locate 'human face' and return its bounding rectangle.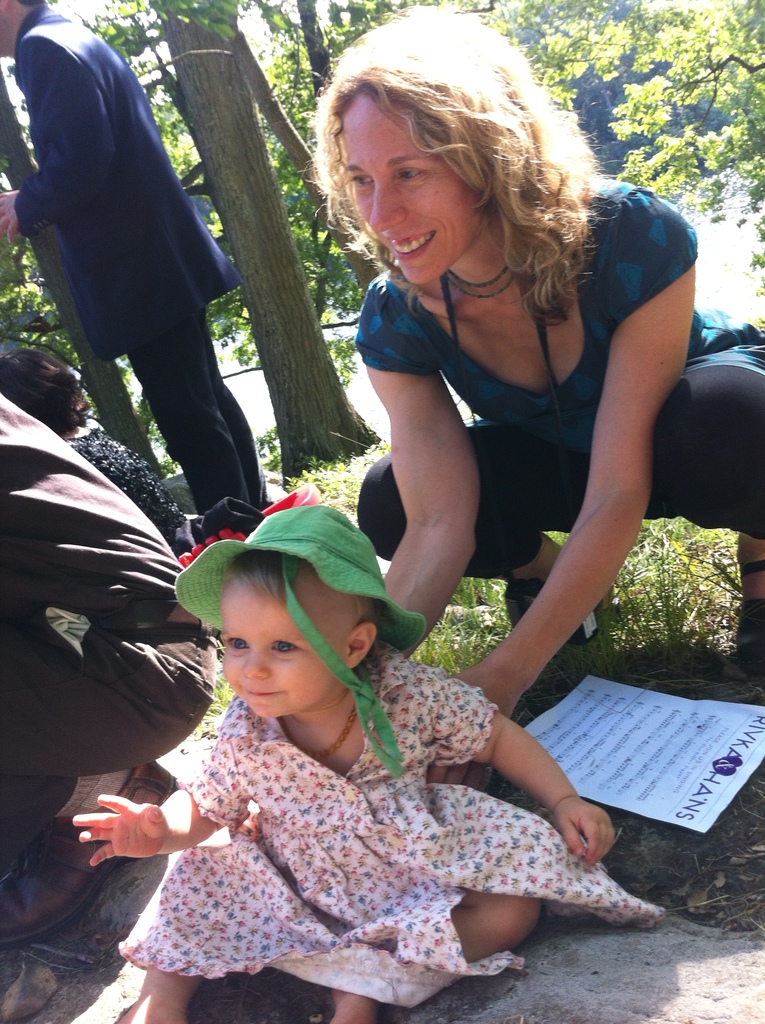
box=[345, 88, 481, 280].
